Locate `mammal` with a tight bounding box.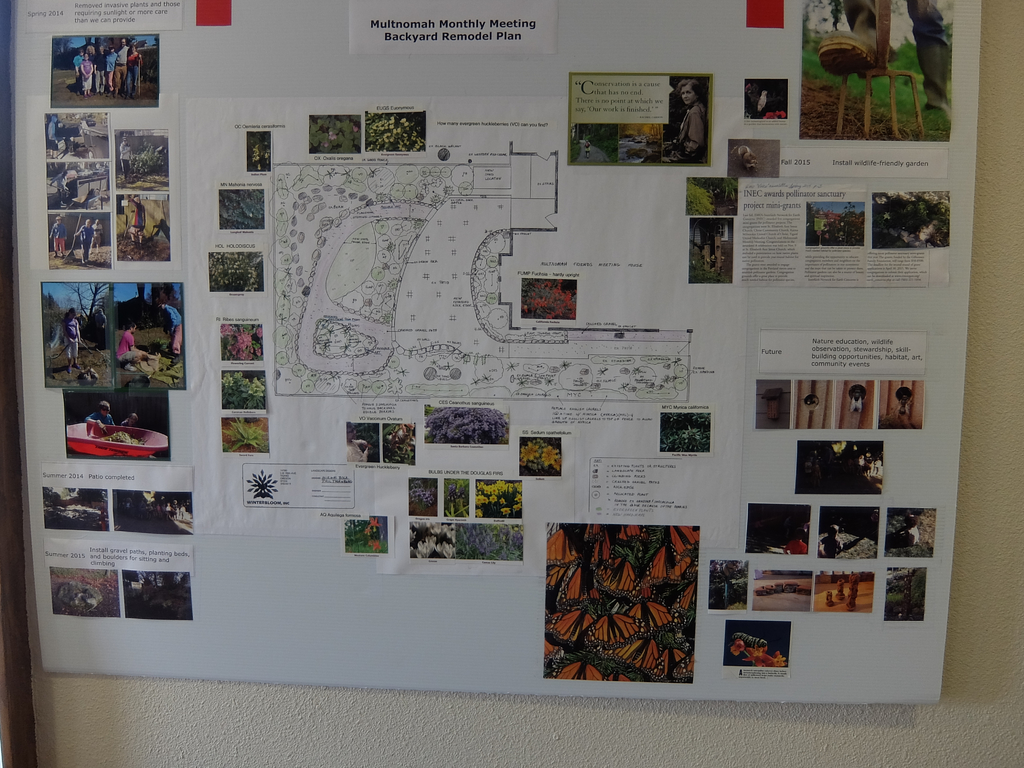
156 296 184 366.
